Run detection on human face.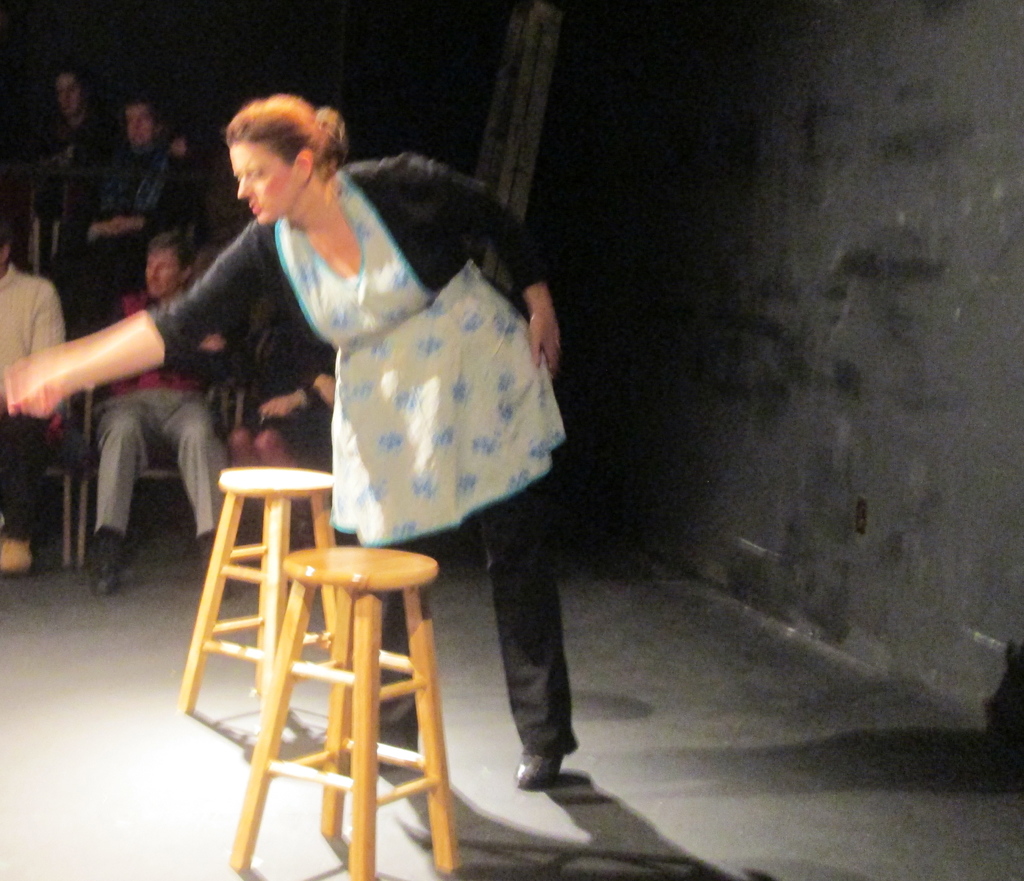
Result: <region>146, 248, 182, 297</region>.
